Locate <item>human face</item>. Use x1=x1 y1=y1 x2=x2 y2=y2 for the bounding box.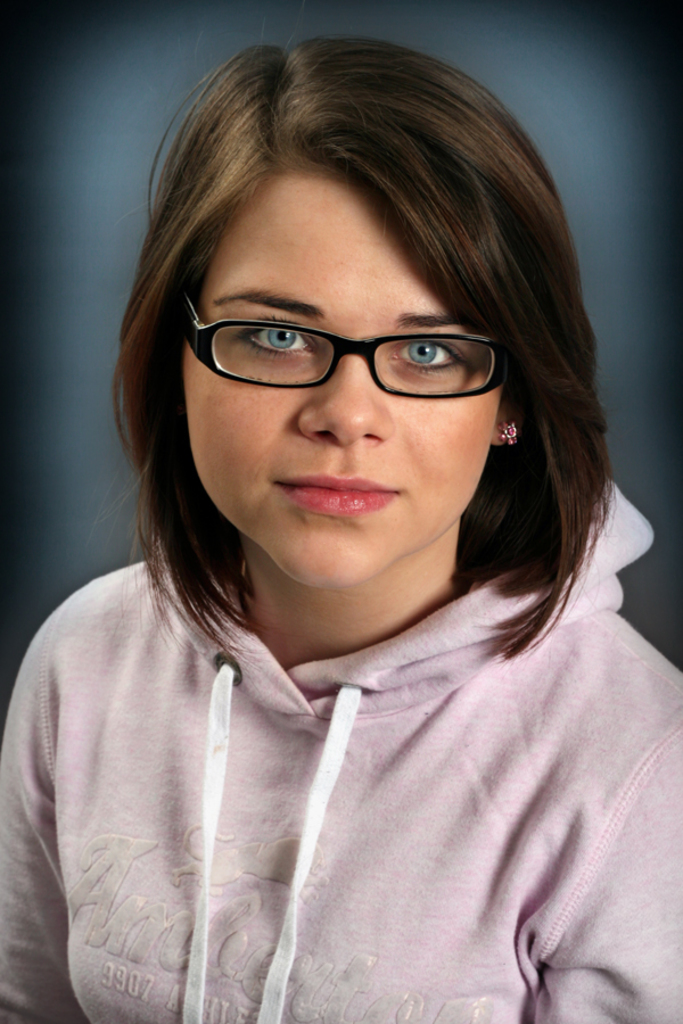
x1=184 y1=160 x2=509 y2=588.
